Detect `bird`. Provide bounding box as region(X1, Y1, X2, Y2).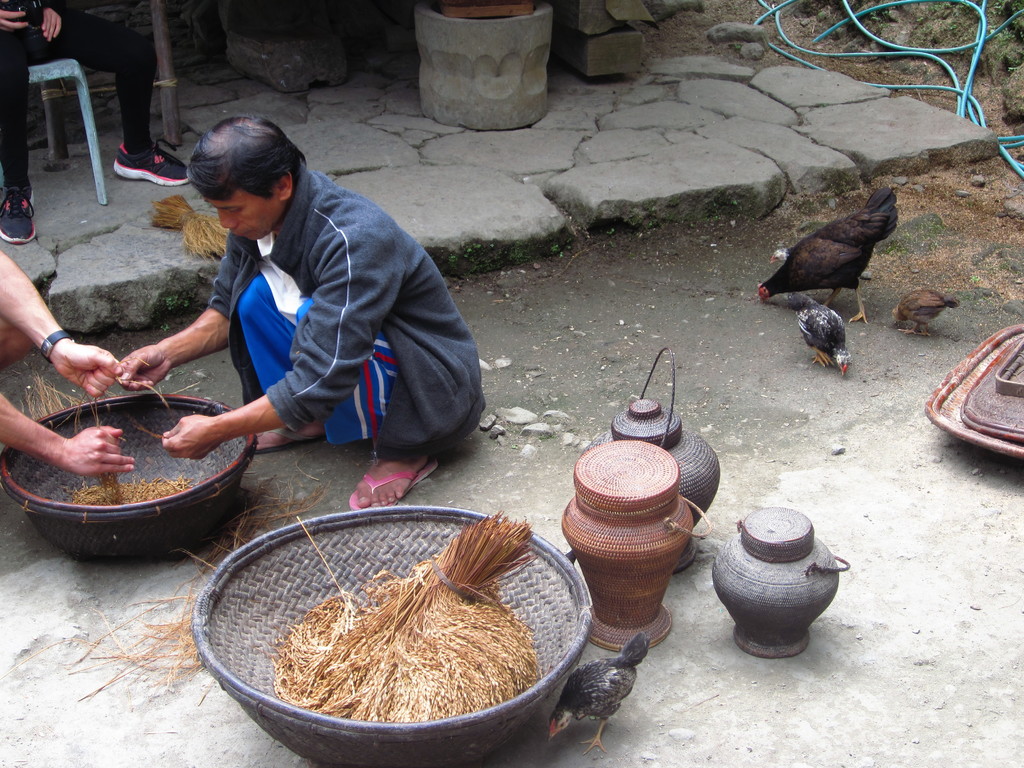
region(772, 184, 910, 332).
